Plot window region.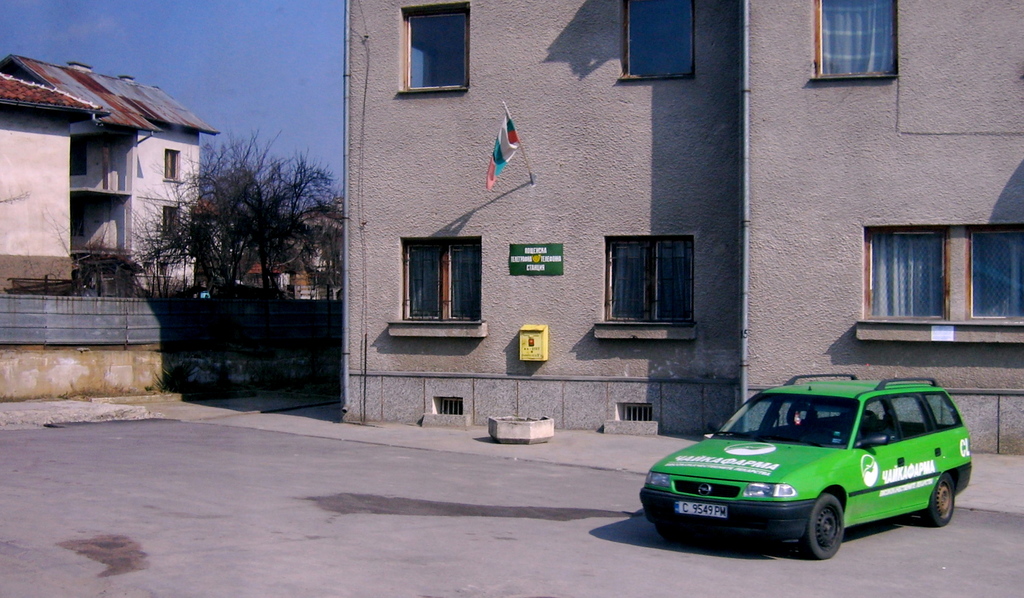
Plotted at <bbox>866, 220, 1022, 319</bbox>.
